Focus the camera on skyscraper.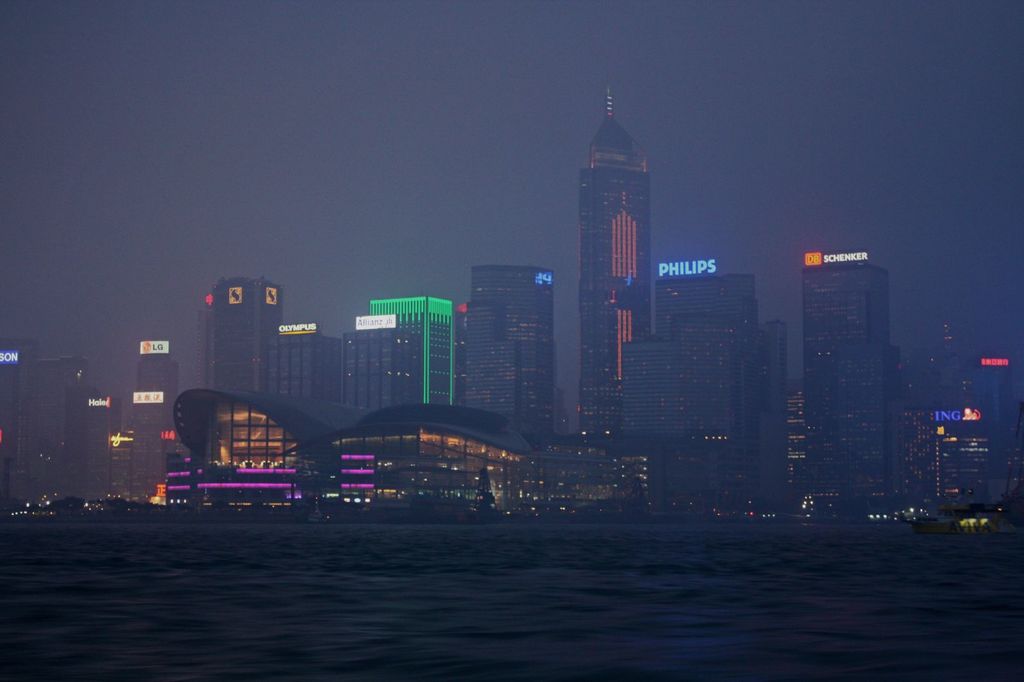
Focus region: rect(581, 90, 653, 440).
